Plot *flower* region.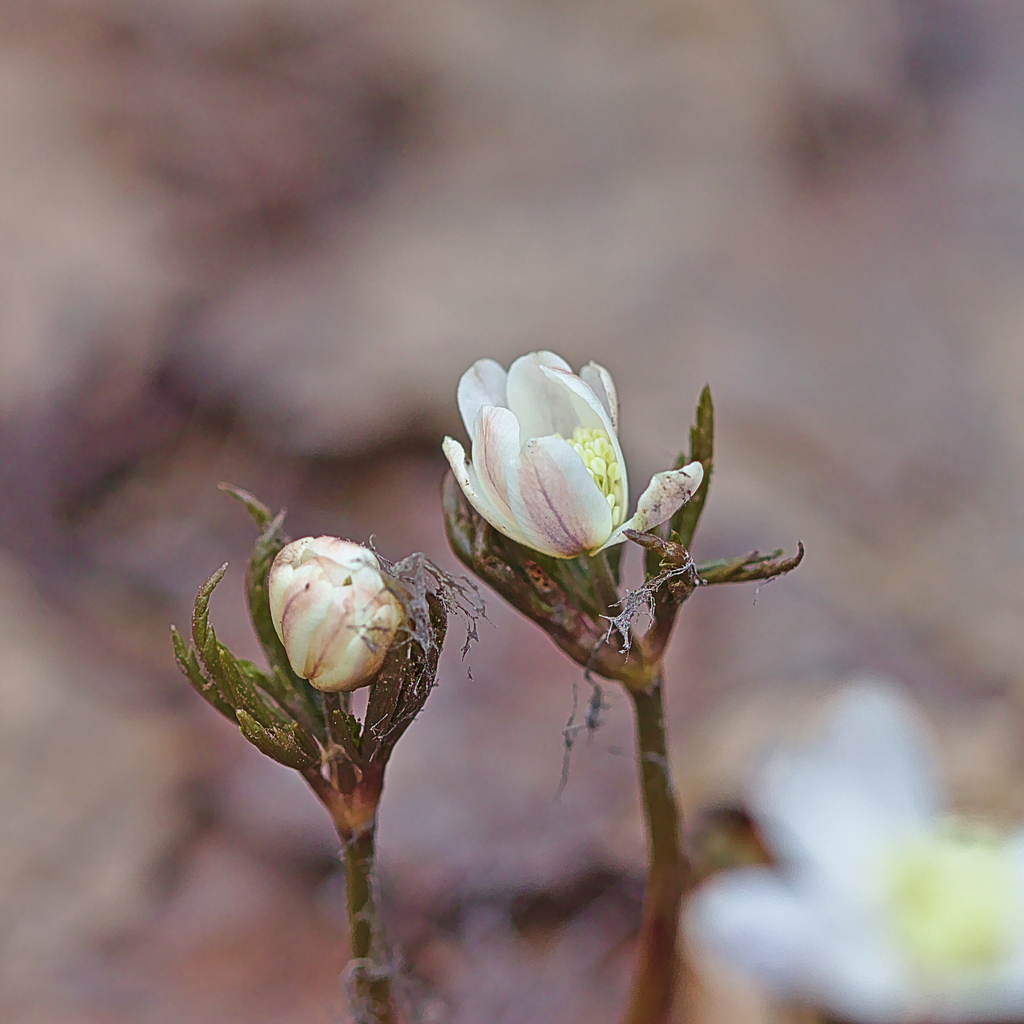
Plotted at BBox(263, 532, 413, 756).
